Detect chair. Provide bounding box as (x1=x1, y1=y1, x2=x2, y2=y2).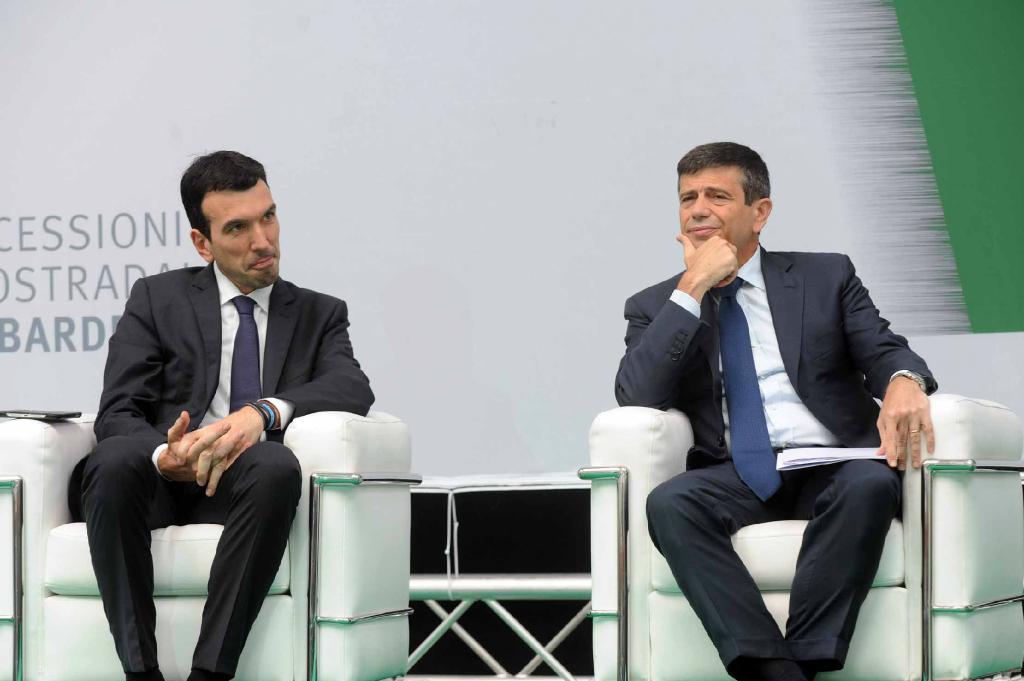
(x1=577, y1=388, x2=1023, y2=680).
